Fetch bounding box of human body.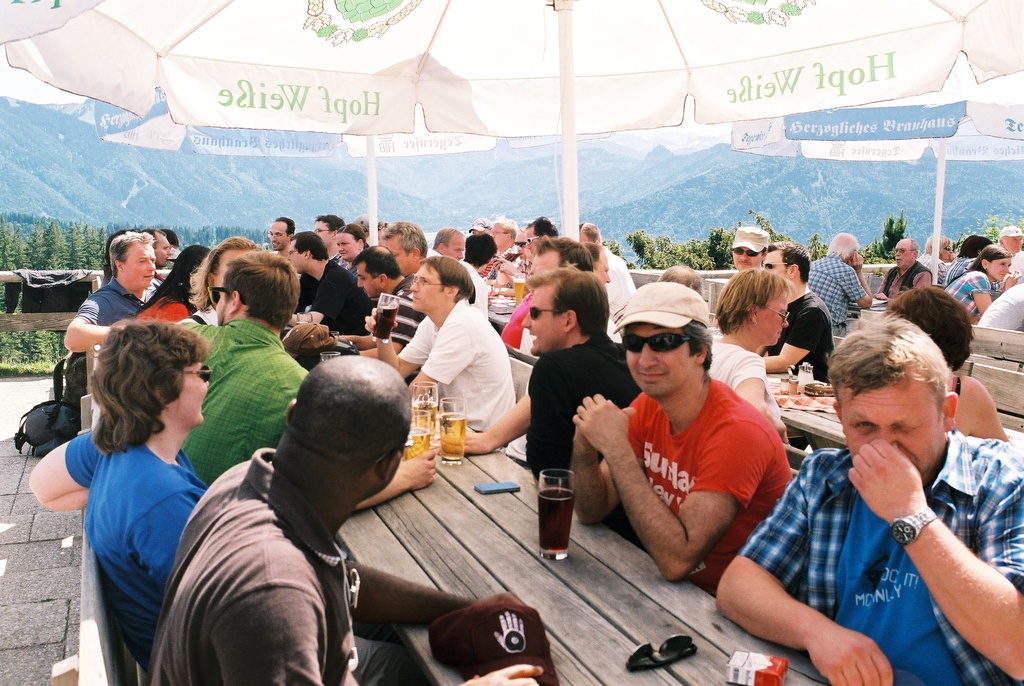
Bbox: box(139, 356, 545, 685).
